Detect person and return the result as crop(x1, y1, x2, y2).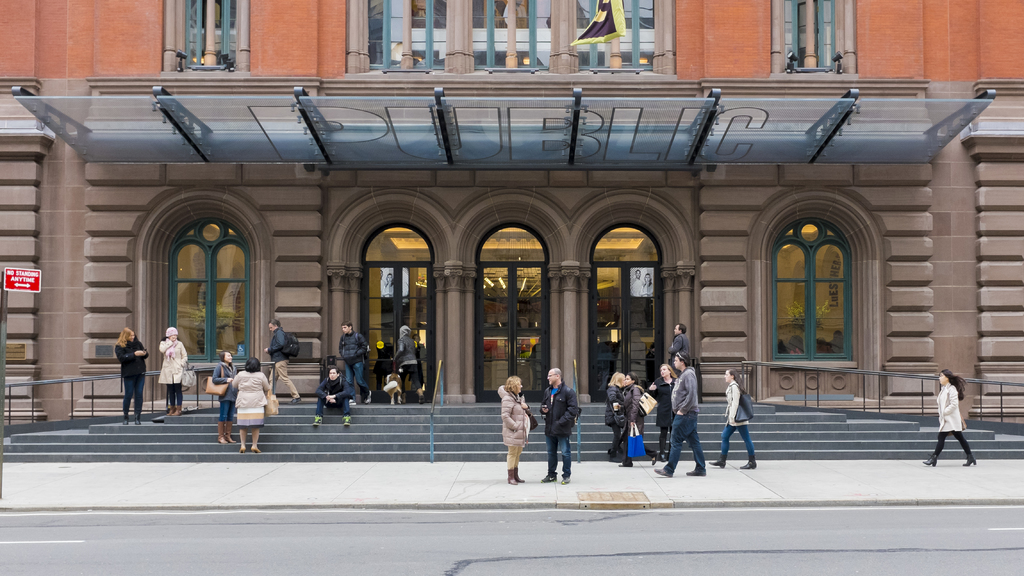
crop(265, 319, 303, 404).
